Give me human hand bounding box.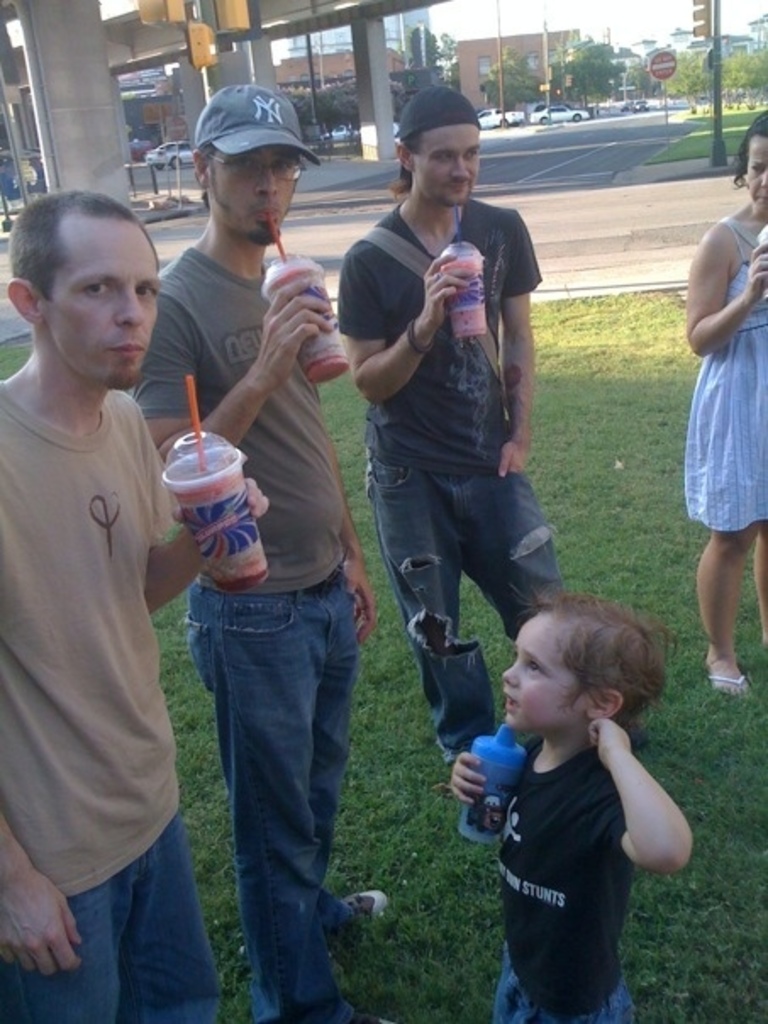
rect(342, 553, 378, 646).
